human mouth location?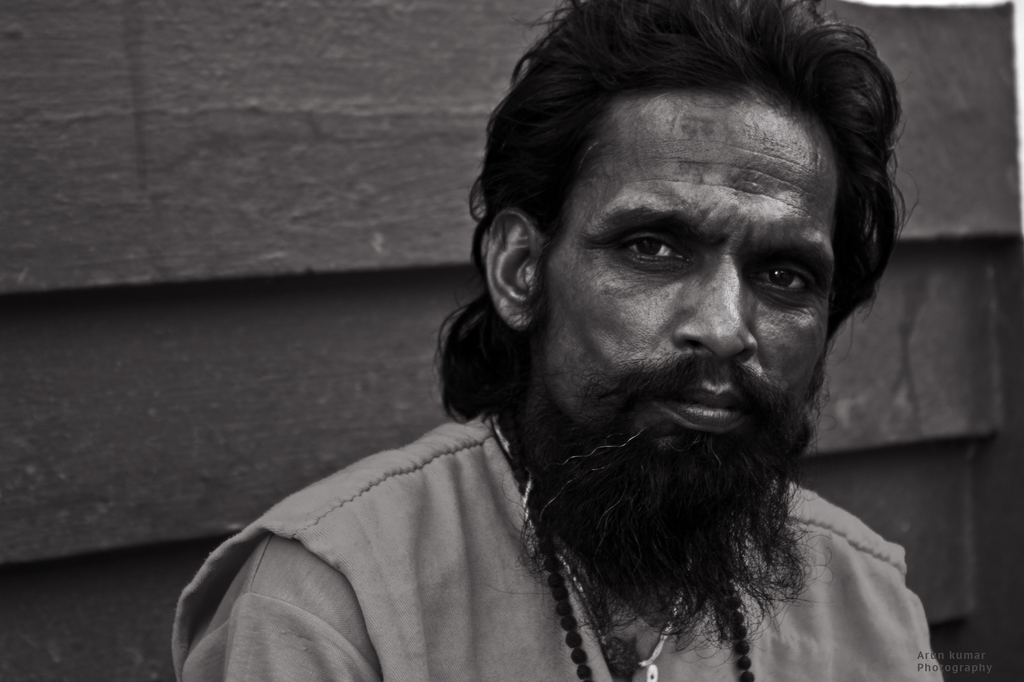
detection(647, 377, 749, 432)
